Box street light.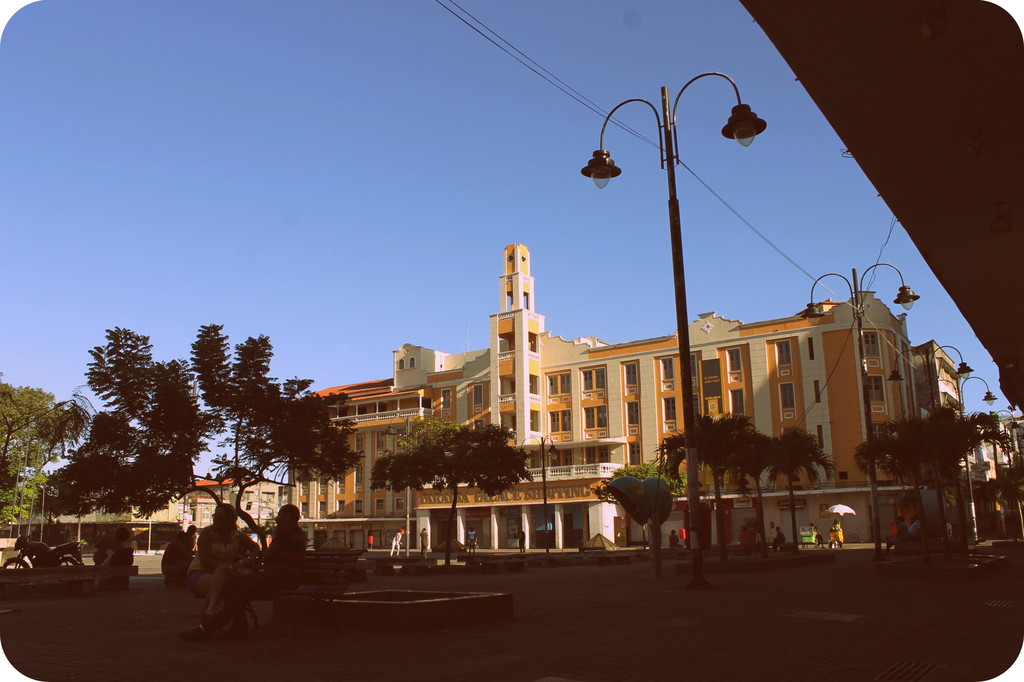
[x1=516, y1=430, x2=560, y2=557].
